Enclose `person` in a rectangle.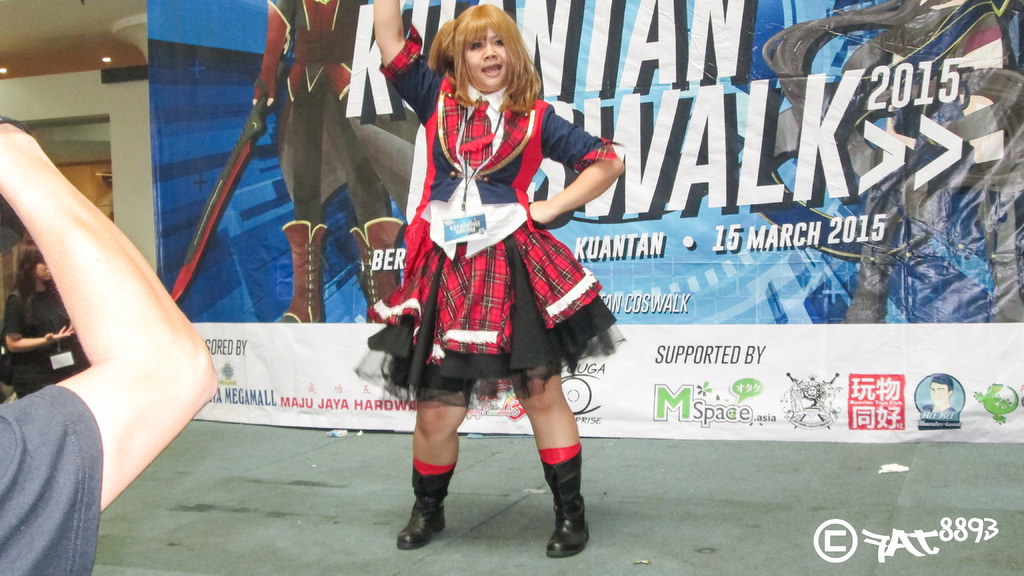
box=[922, 376, 953, 413].
